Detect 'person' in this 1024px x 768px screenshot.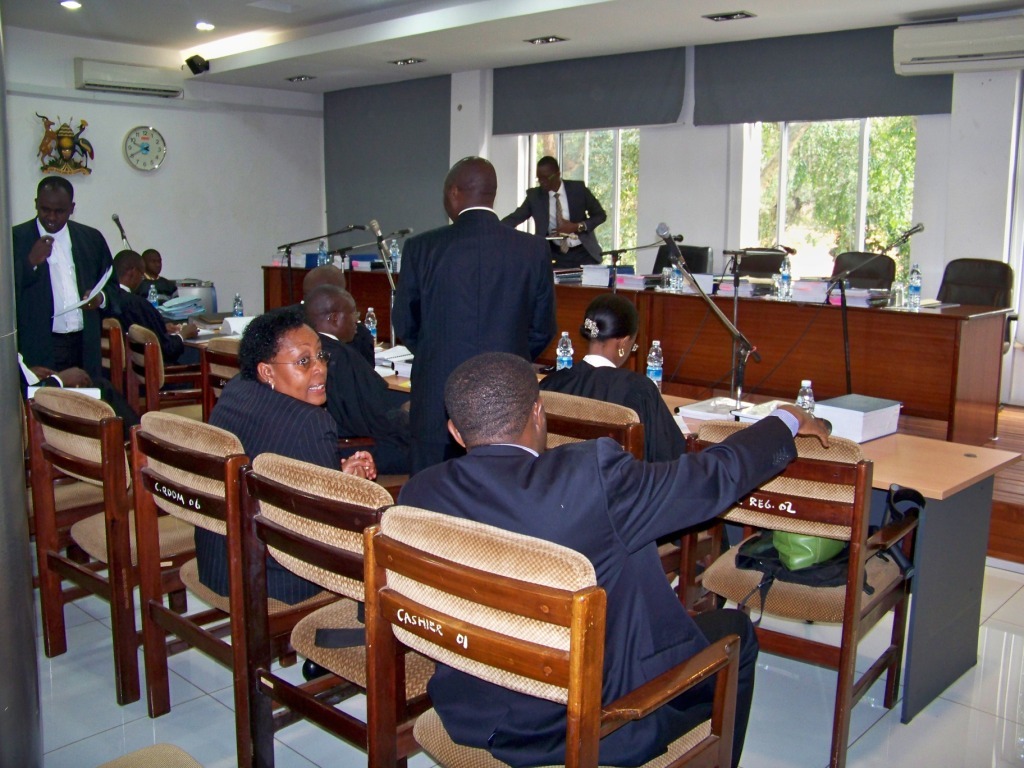
Detection: (297, 286, 434, 461).
